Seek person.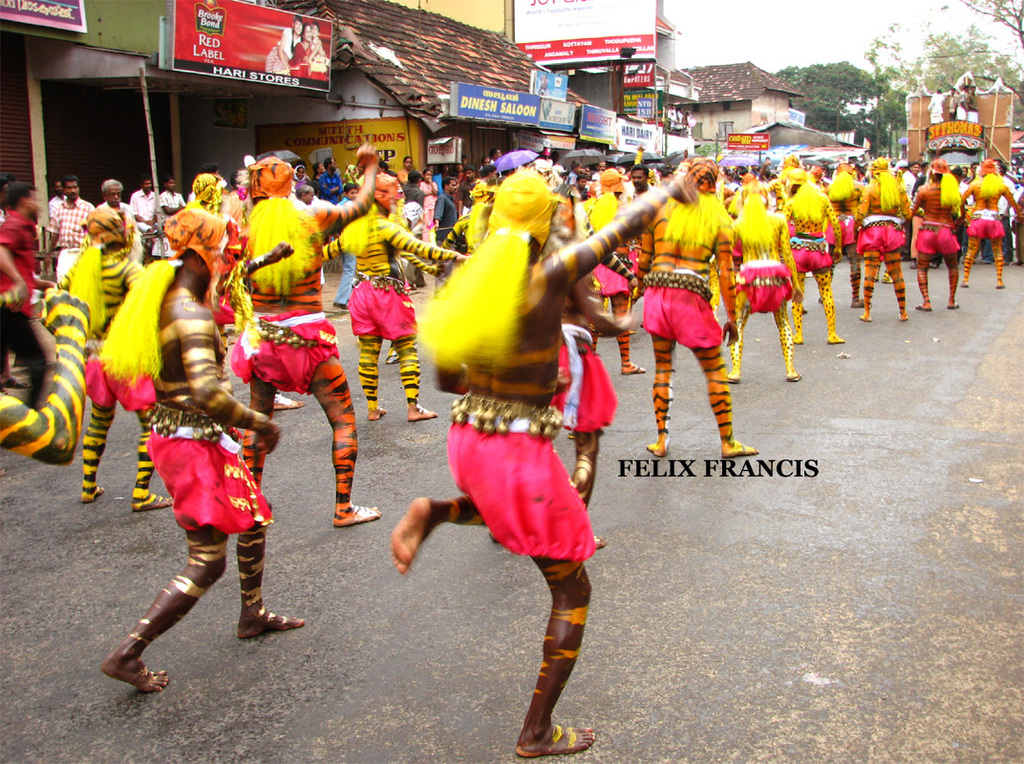
detection(310, 179, 467, 422).
